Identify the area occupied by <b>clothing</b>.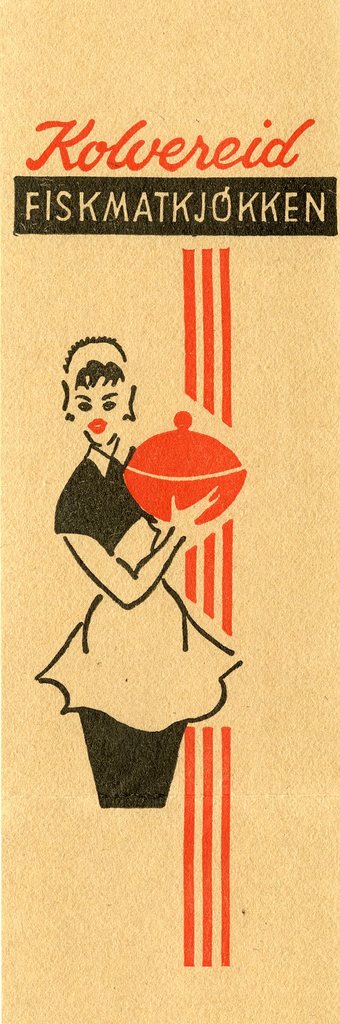
Area: <region>34, 447, 253, 782</region>.
